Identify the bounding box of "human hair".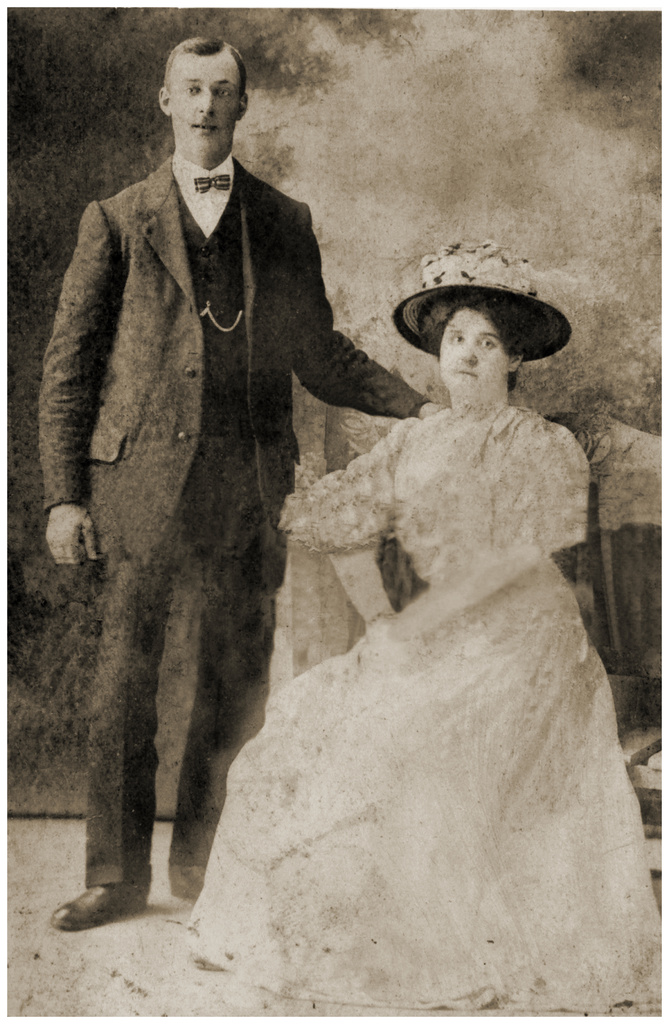
(156,33,244,125).
